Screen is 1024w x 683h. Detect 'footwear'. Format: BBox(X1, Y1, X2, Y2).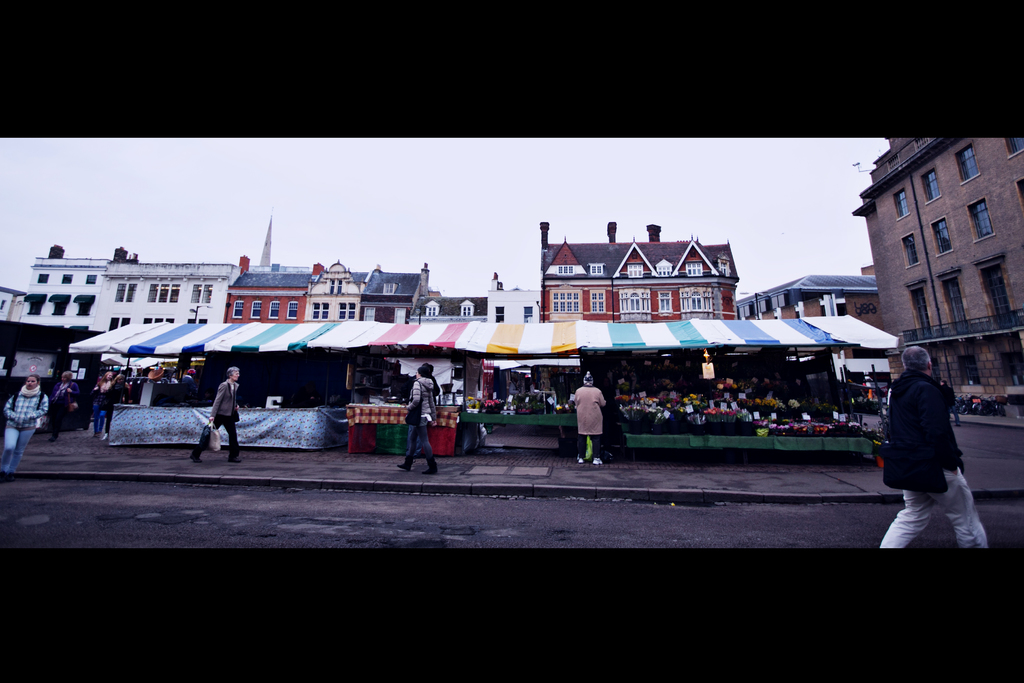
BBox(228, 461, 257, 462).
